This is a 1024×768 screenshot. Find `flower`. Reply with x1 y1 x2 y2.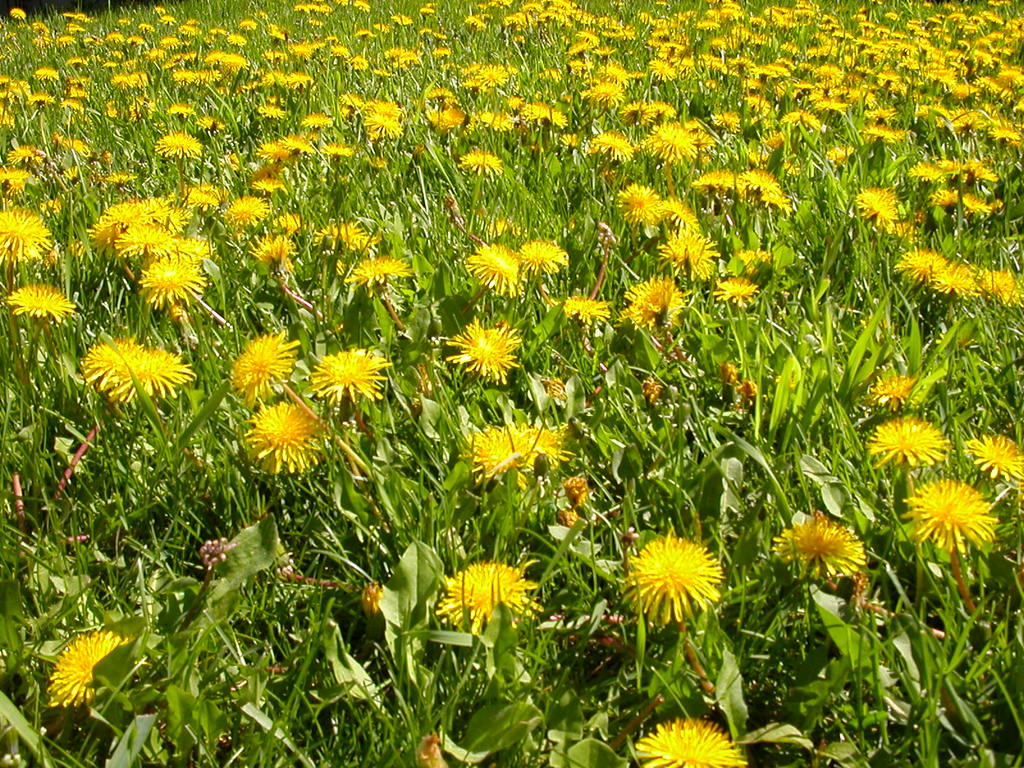
631 721 745 767.
